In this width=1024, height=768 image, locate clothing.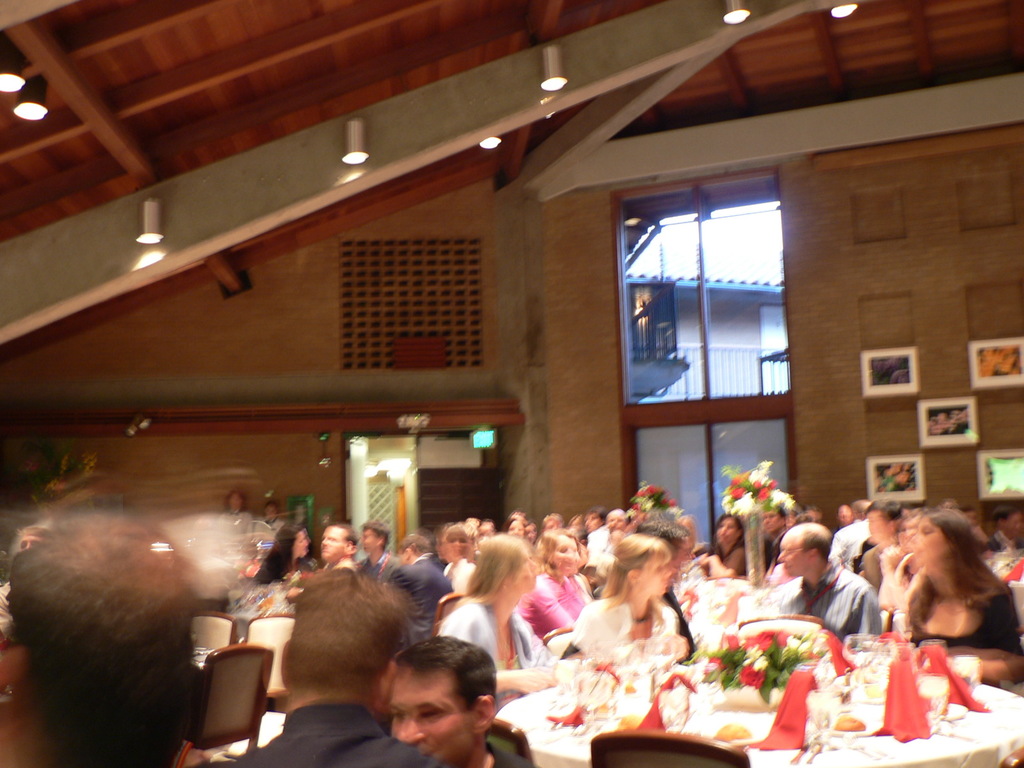
Bounding box: 568 592 679 666.
